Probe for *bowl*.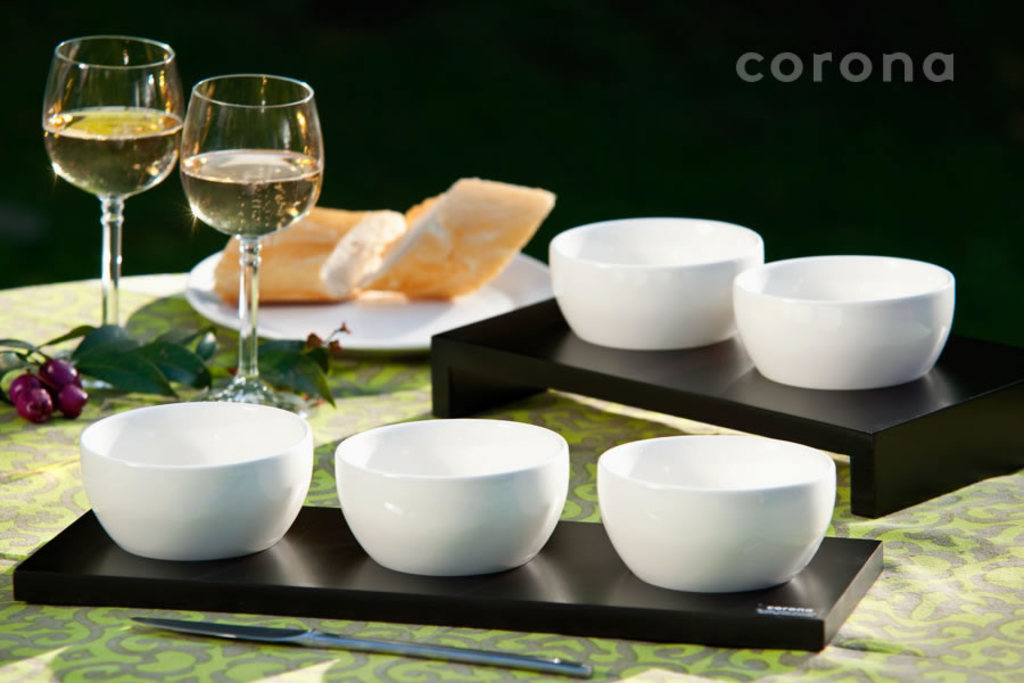
Probe result: x1=77, y1=396, x2=312, y2=565.
